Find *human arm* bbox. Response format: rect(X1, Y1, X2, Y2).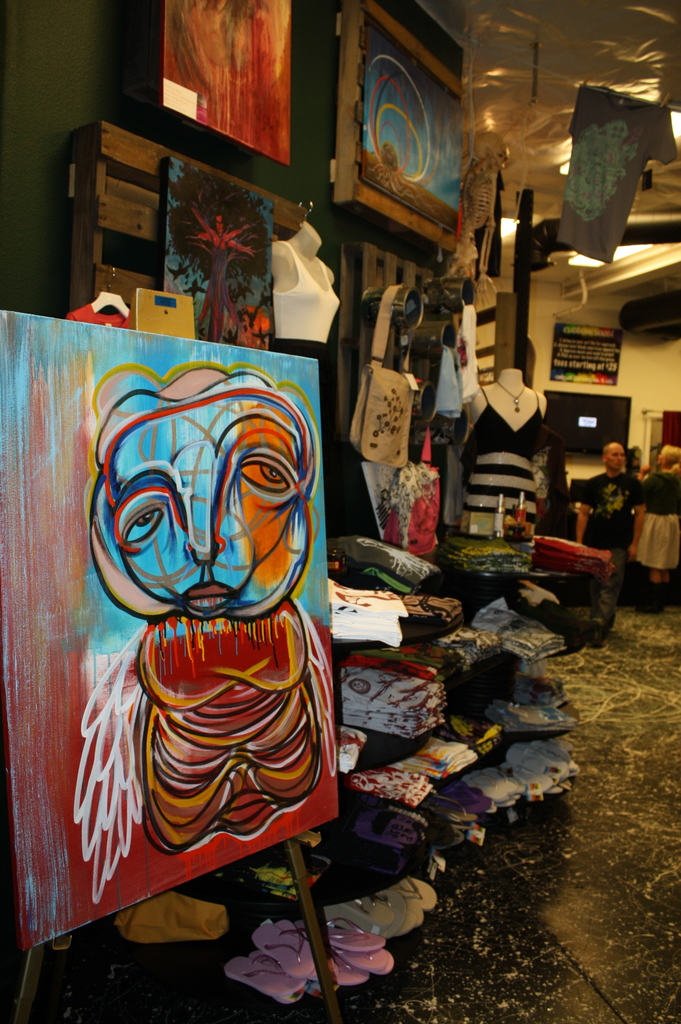
rect(630, 502, 643, 555).
